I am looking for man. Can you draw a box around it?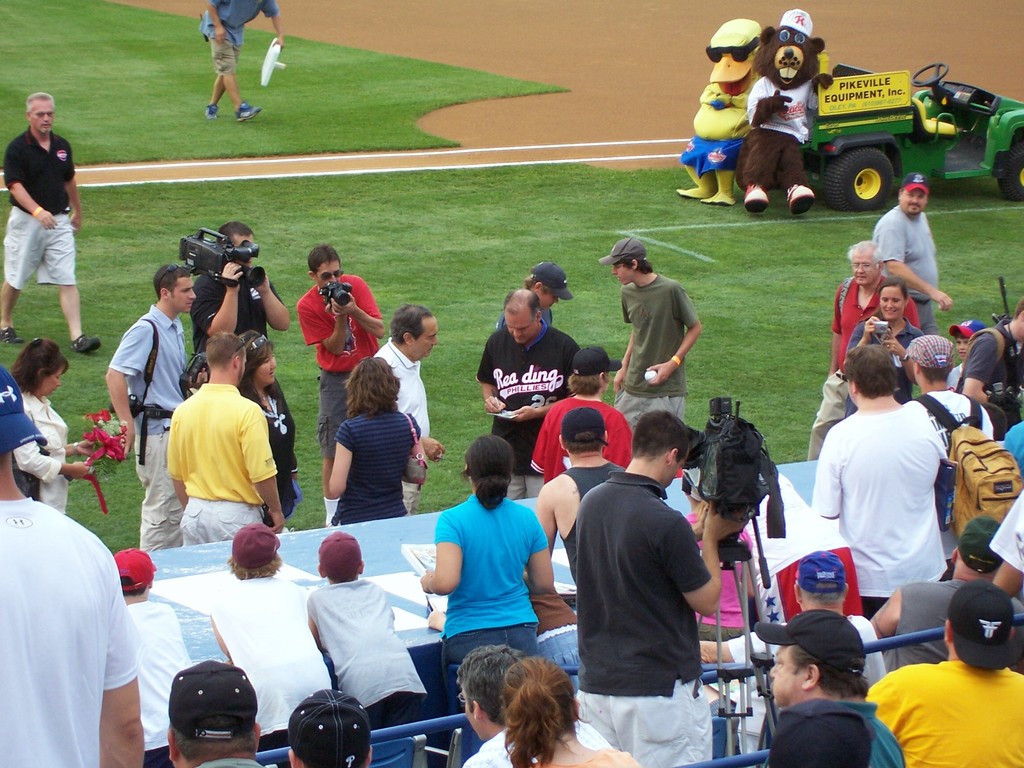
Sure, the bounding box is crop(571, 442, 726, 749).
